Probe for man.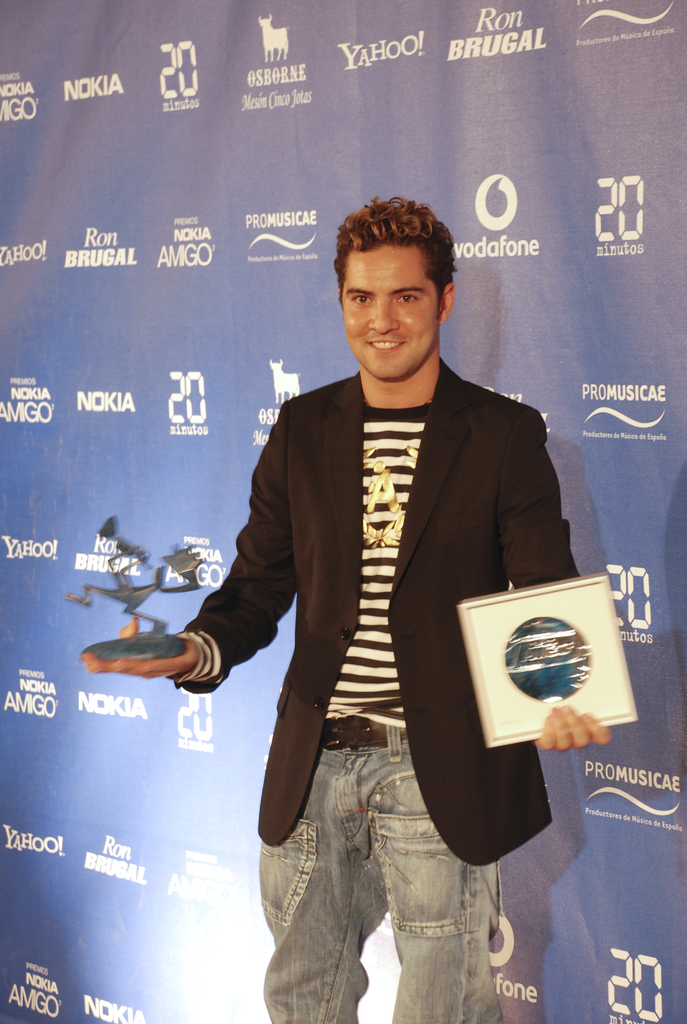
Probe result: Rect(79, 191, 611, 1023).
